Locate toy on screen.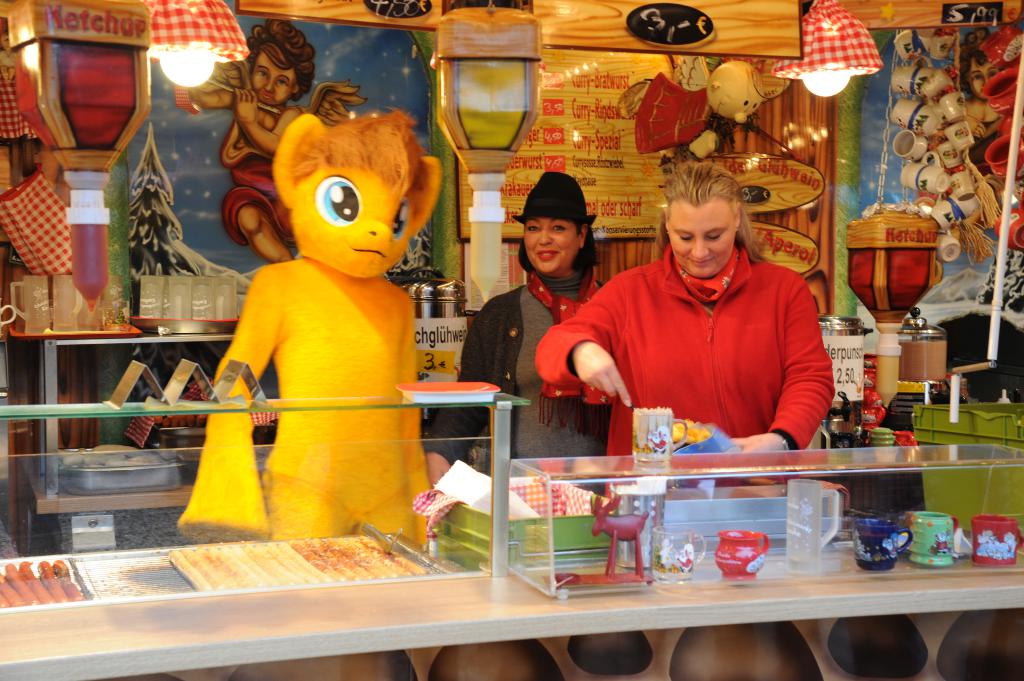
On screen at crop(202, 124, 456, 560).
